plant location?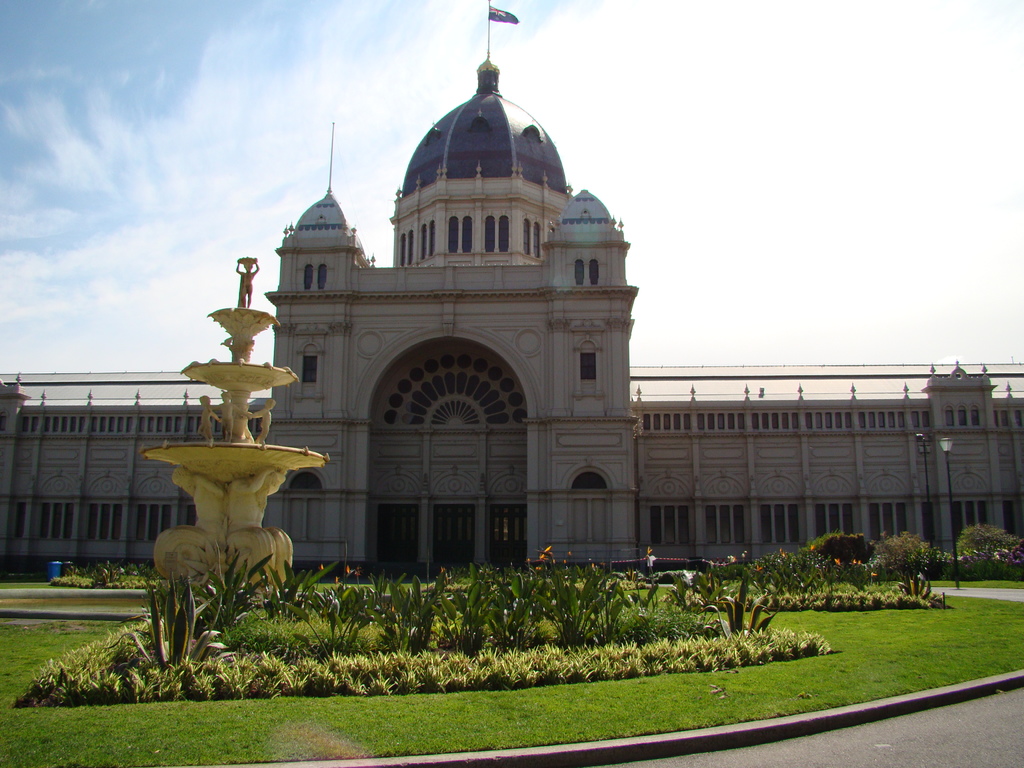
{"left": 498, "top": 561, "right": 615, "bottom": 644}
